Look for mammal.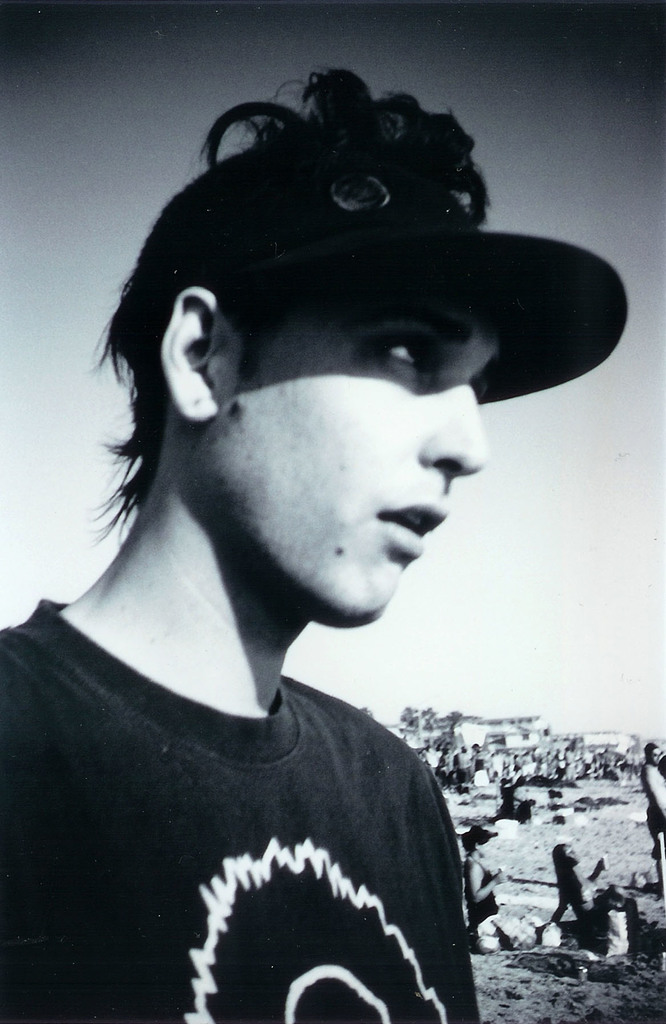
Found: (x1=1, y1=69, x2=631, y2=1021).
